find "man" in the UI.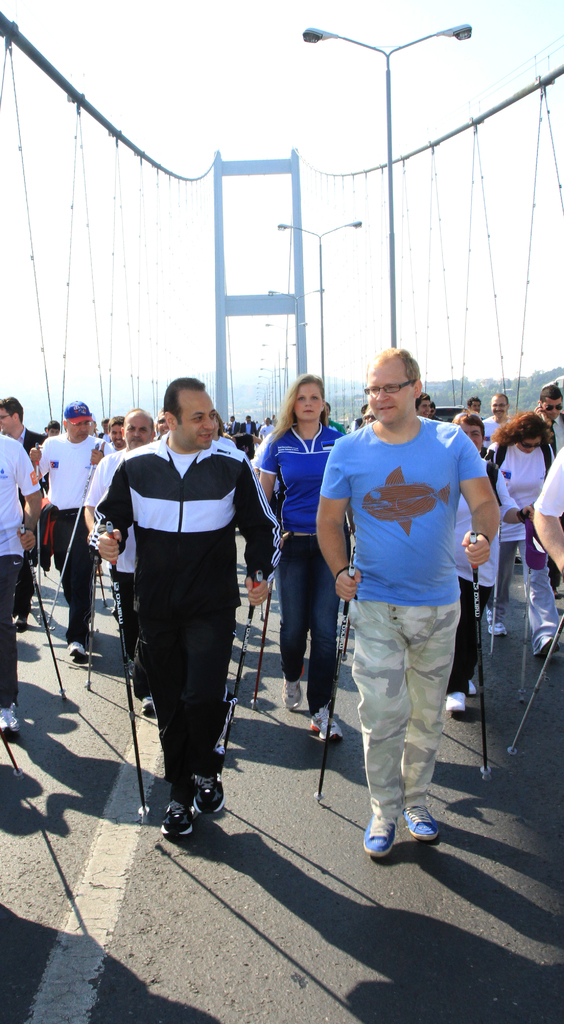
UI element at 88,416,99,435.
